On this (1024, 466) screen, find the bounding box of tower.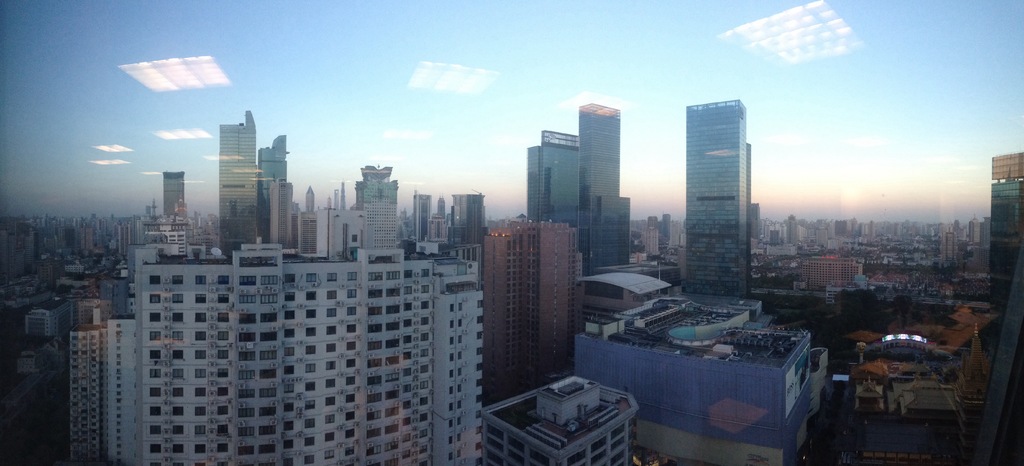
Bounding box: crop(579, 107, 626, 261).
